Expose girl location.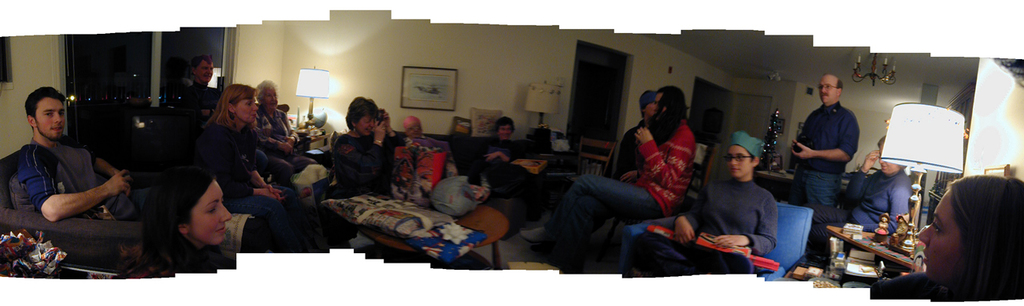
Exposed at <region>624, 132, 780, 280</region>.
